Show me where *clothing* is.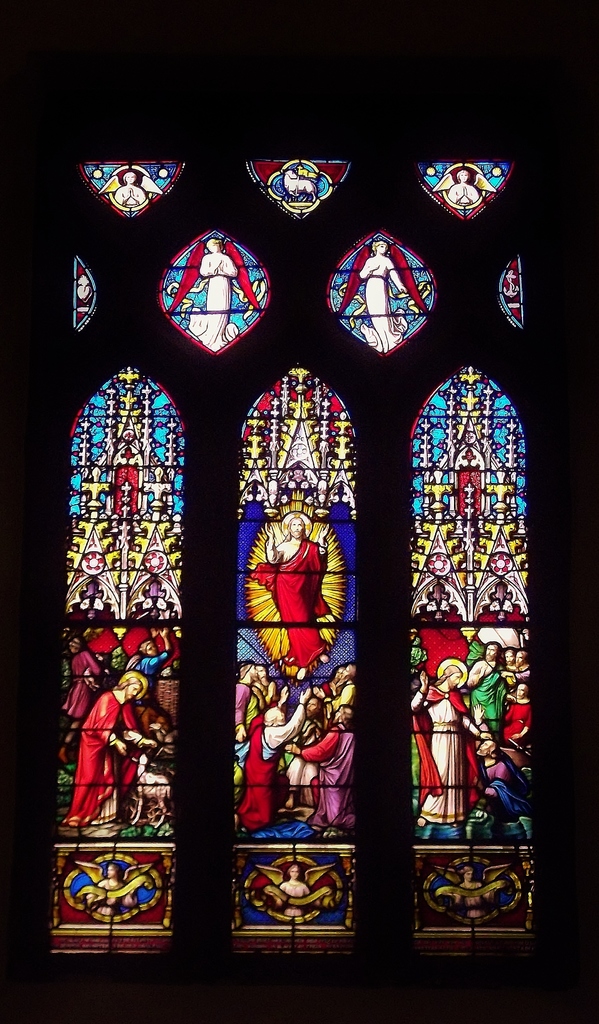
*clothing* is at 87,878,136,913.
